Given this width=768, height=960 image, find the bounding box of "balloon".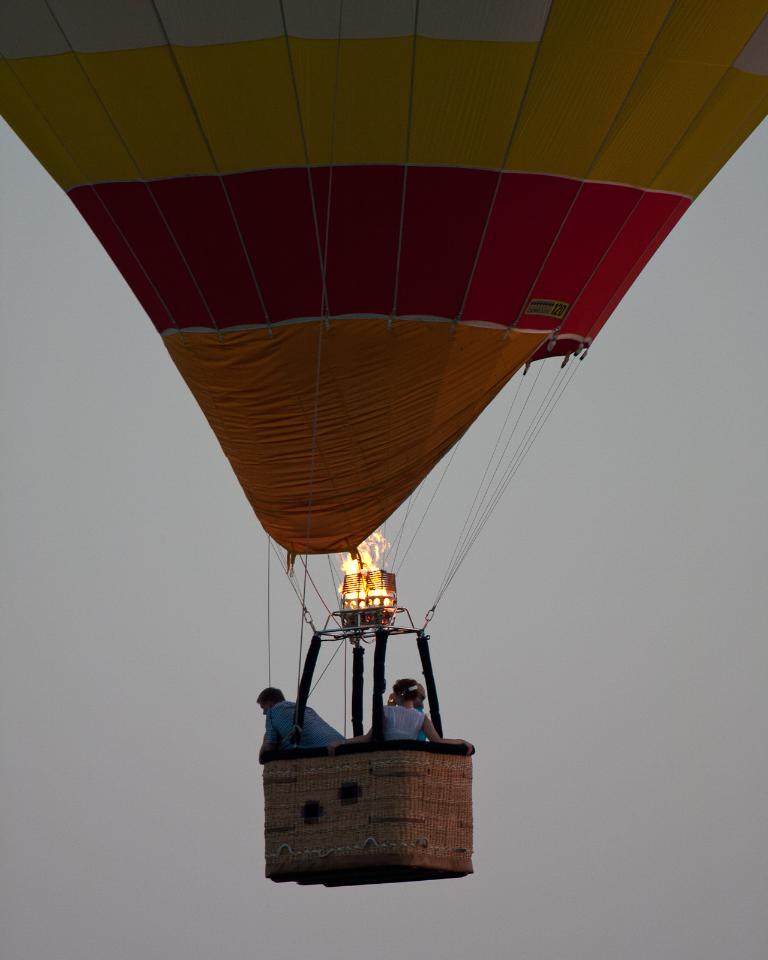
box=[0, 1, 766, 550].
